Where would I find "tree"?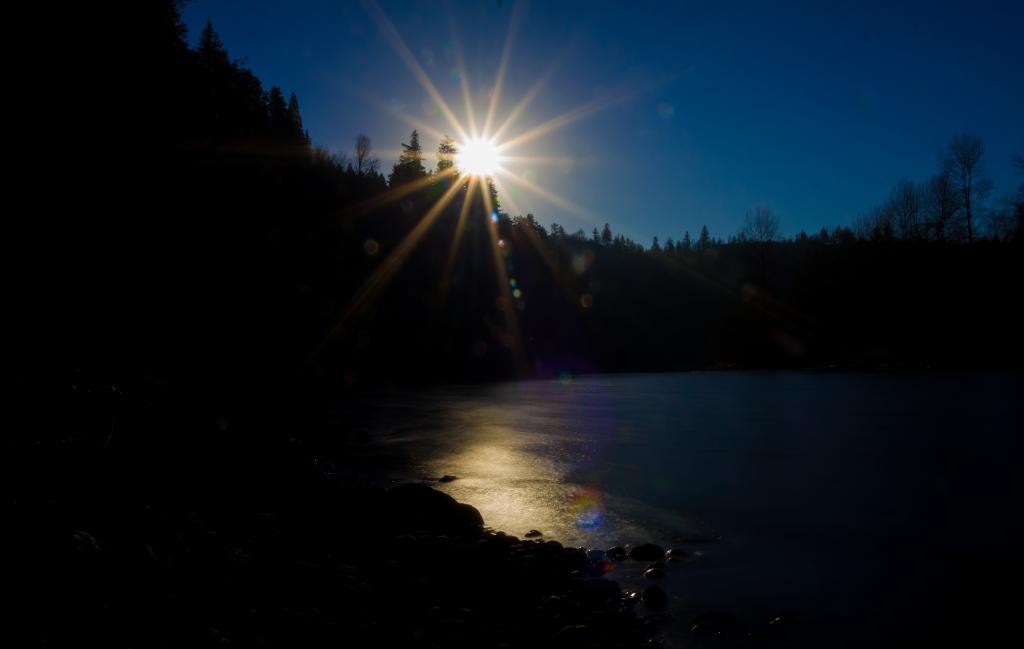
At crop(698, 223, 715, 248).
